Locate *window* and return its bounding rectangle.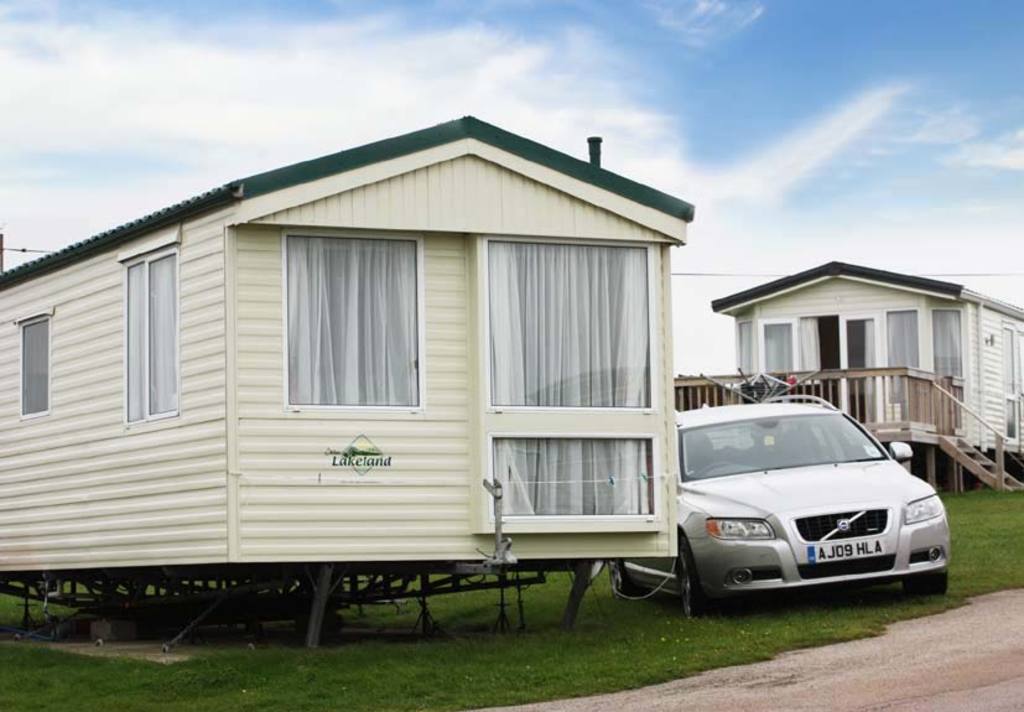
bbox=(281, 233, 417, 411).
